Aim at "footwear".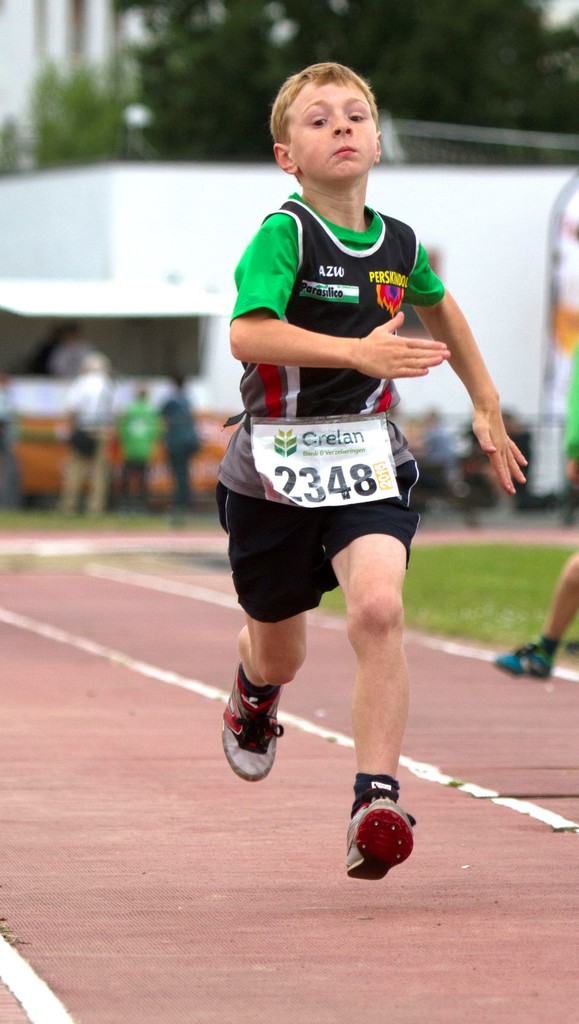
Aimed at BBox(216, 657, 290, 781).
